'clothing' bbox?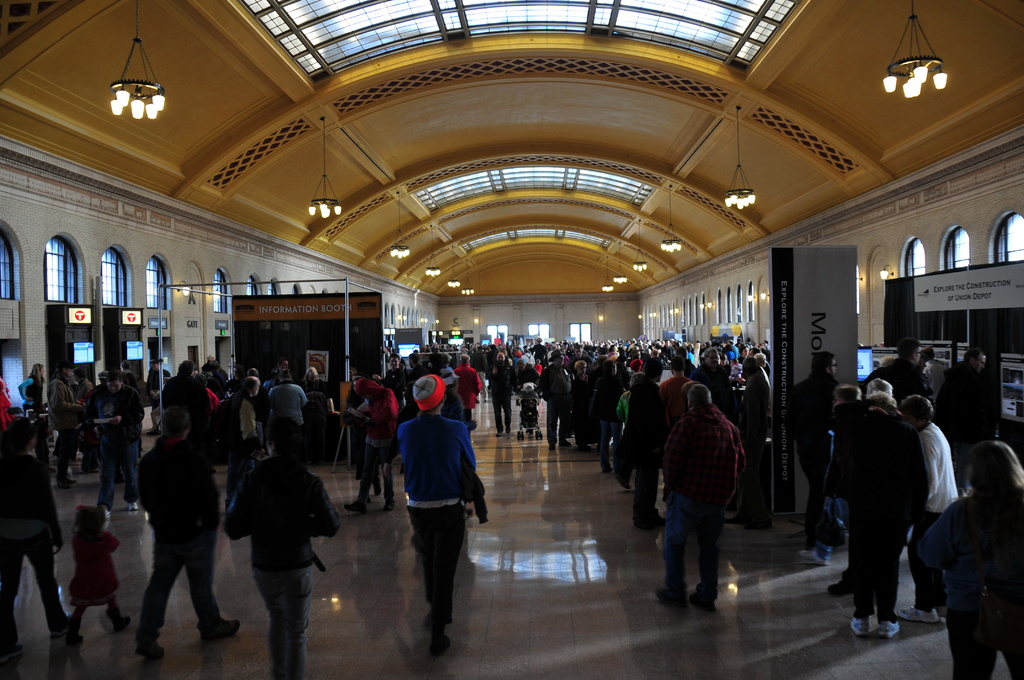
locate(0, 453, 65, 645)
